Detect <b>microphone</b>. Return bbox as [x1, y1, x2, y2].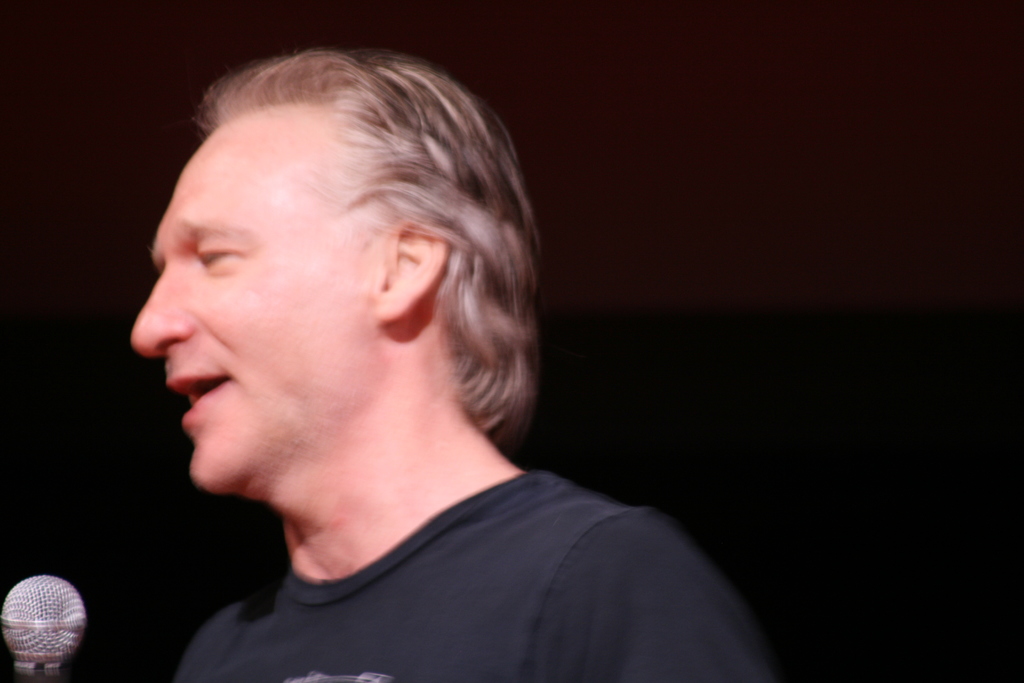
[0, 580, 84, 682].
